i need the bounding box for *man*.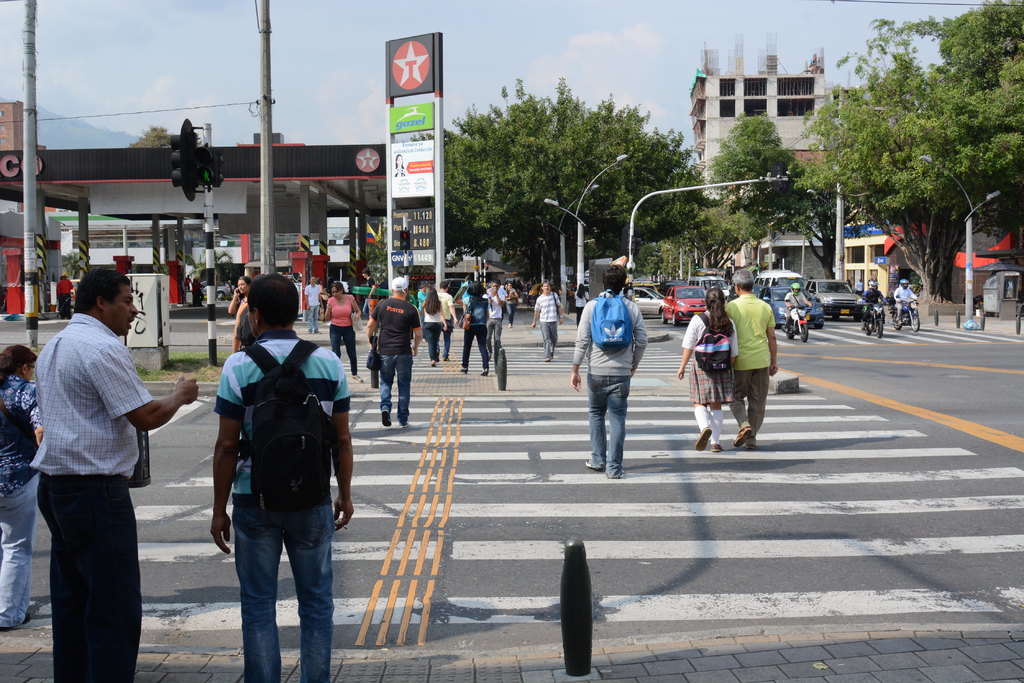
Here it is: [364,273,420,424].
